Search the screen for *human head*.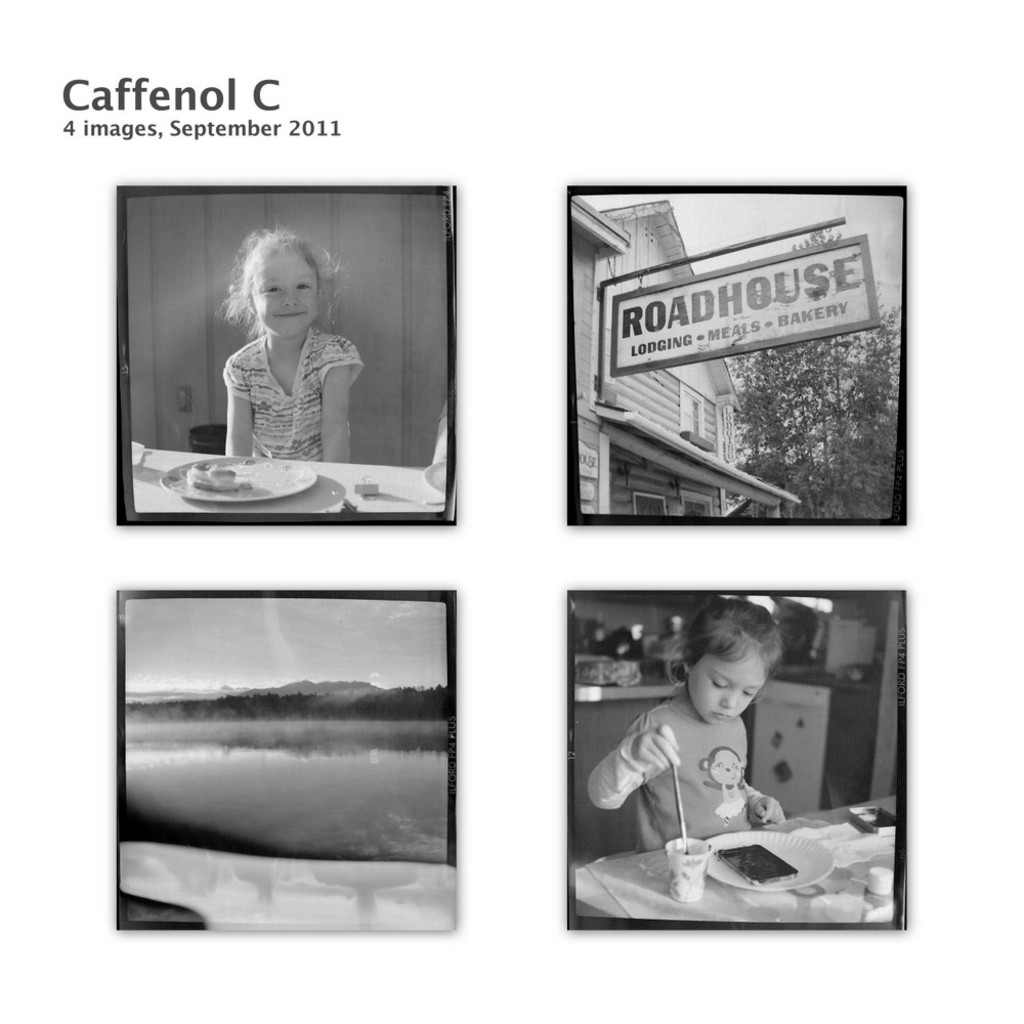
Found at bbox=[221, 224, 328, 345].
